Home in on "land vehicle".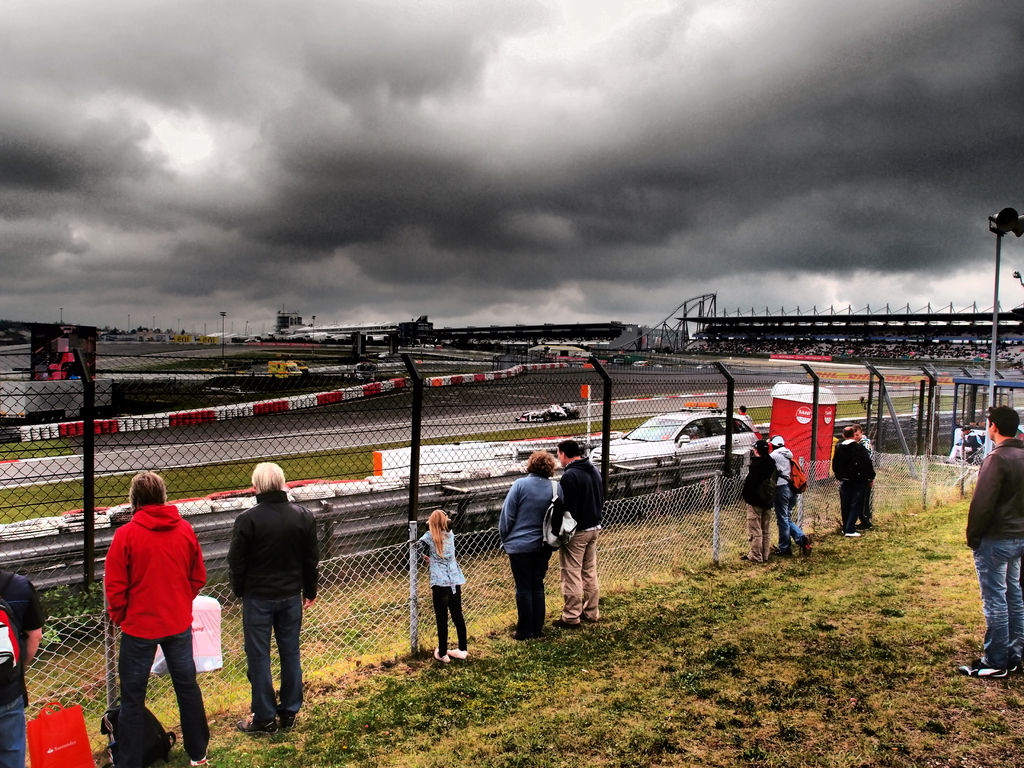
Homed in at (590,412,766,474).
